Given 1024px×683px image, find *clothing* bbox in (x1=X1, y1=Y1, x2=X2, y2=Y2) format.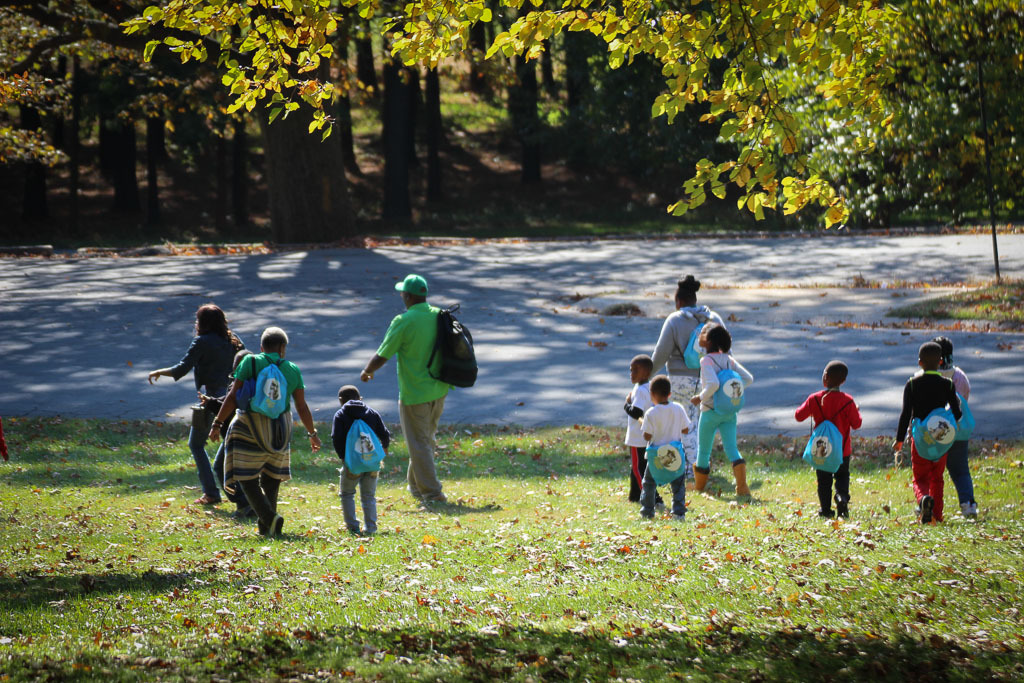
(x1=913, y1=368, x2=978, y2=506).
